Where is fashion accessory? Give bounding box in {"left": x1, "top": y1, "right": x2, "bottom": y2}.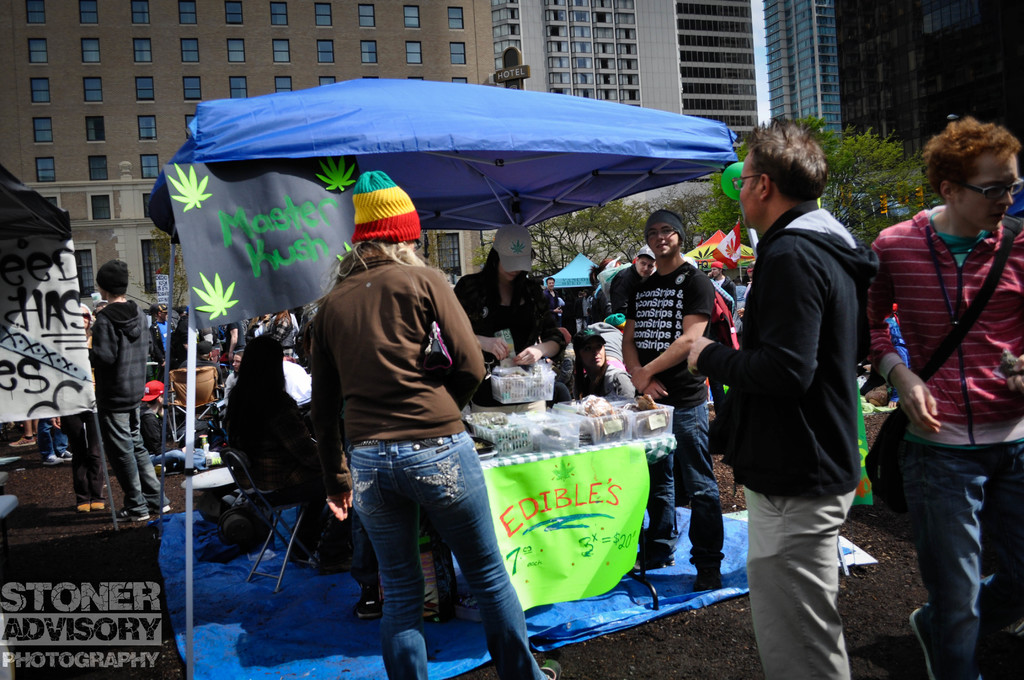
{"left": 139, "top": 378, "right": 168, "bottom": 401}.
